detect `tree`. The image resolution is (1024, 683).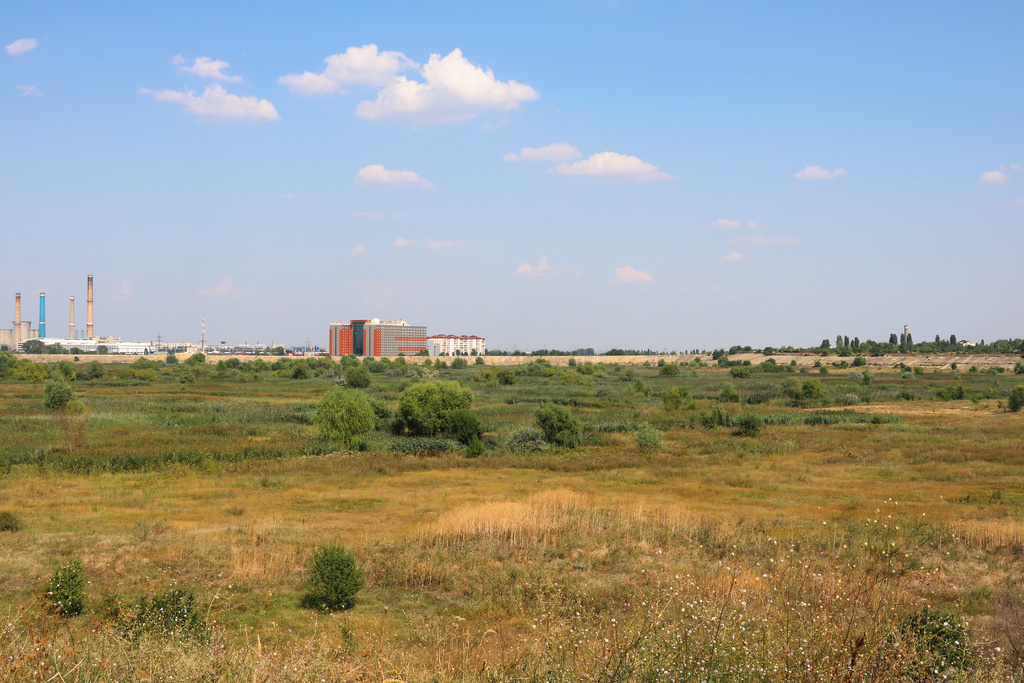
804, 371, 828, 401.
